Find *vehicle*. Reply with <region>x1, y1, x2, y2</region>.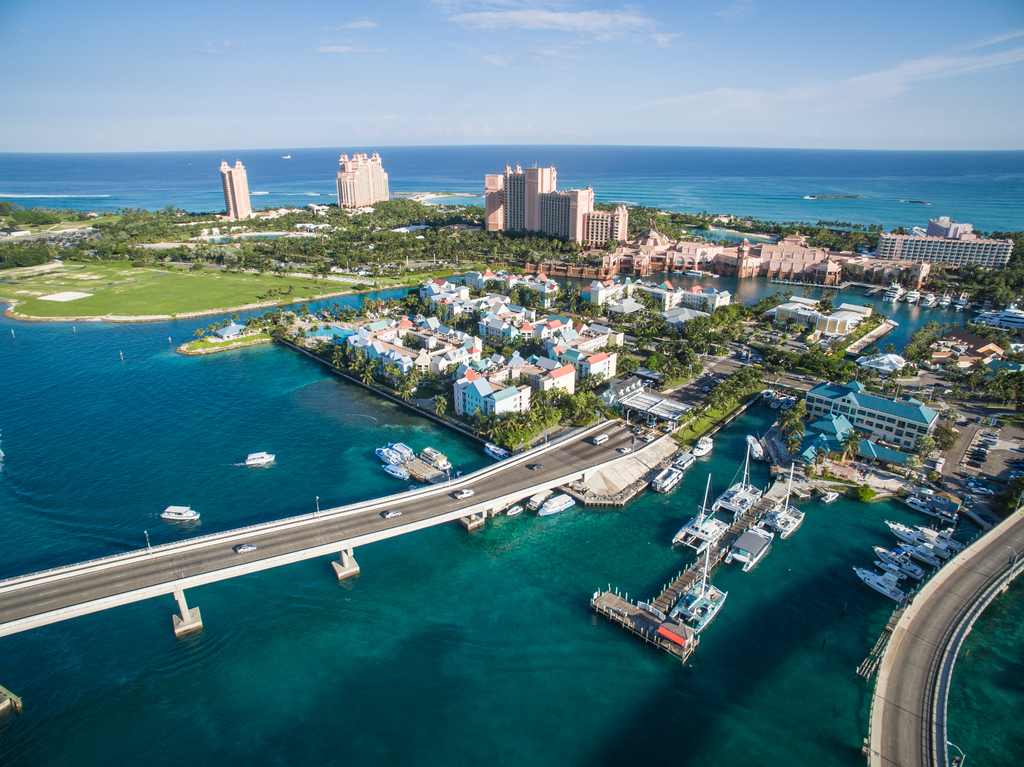
<region>244, 450, 275, 468</region>.
